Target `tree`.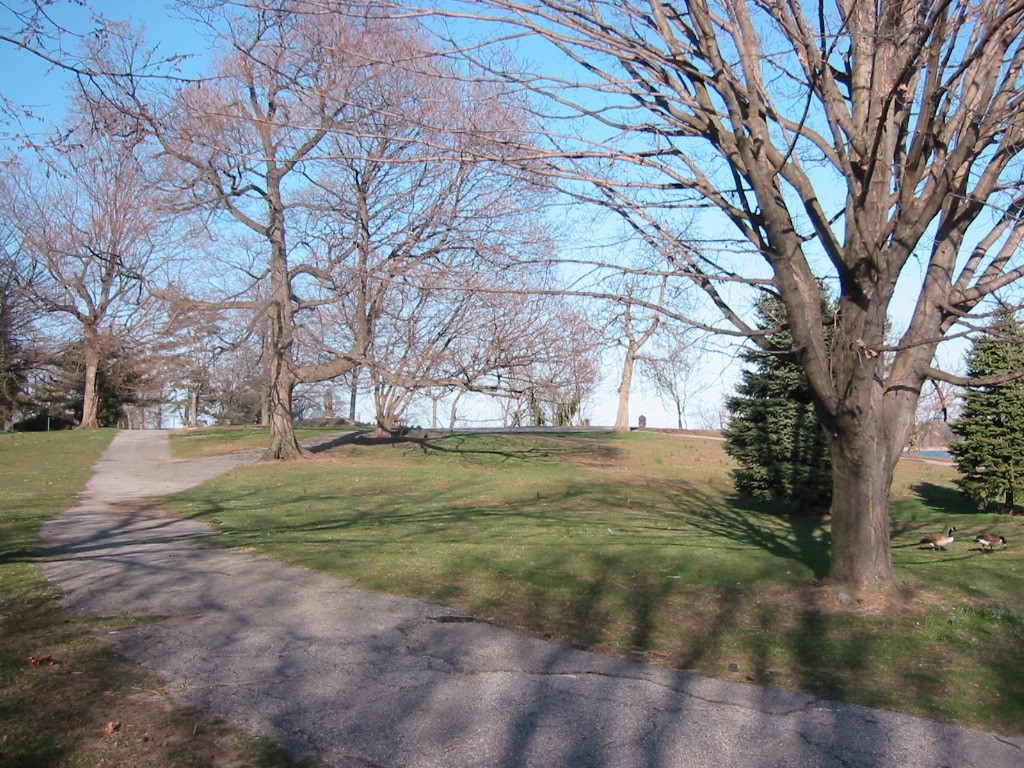
Target region: bbox(234, 125, 622, 444).
